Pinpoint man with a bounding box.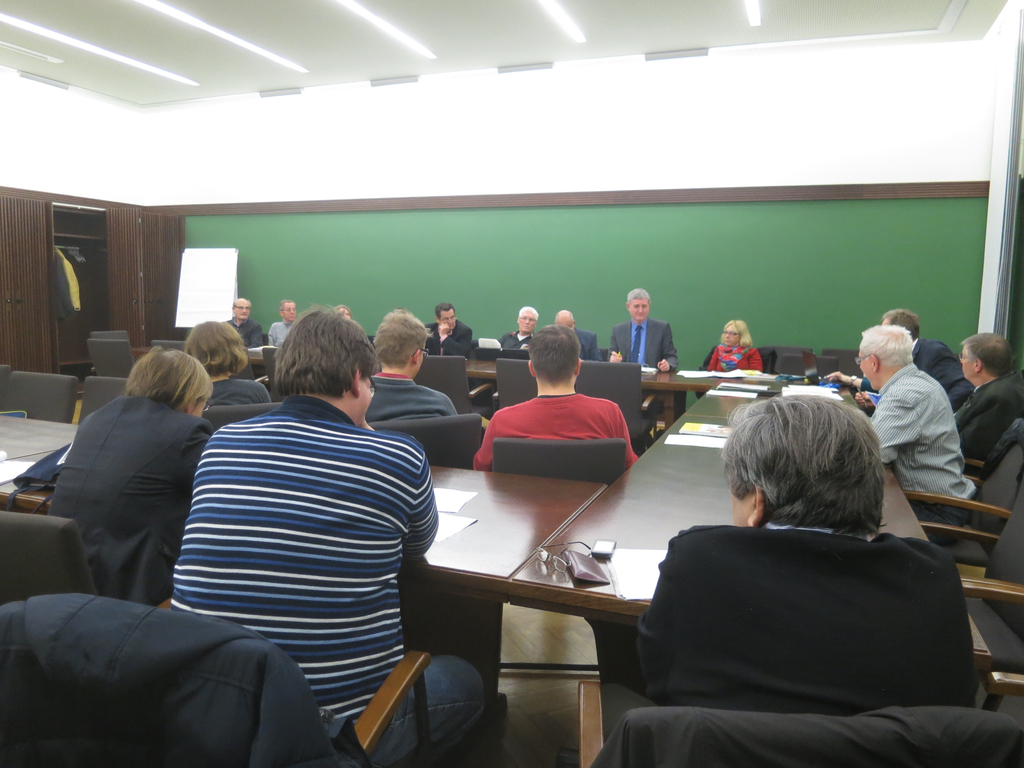
bbox(600, 388, 973, 749).
